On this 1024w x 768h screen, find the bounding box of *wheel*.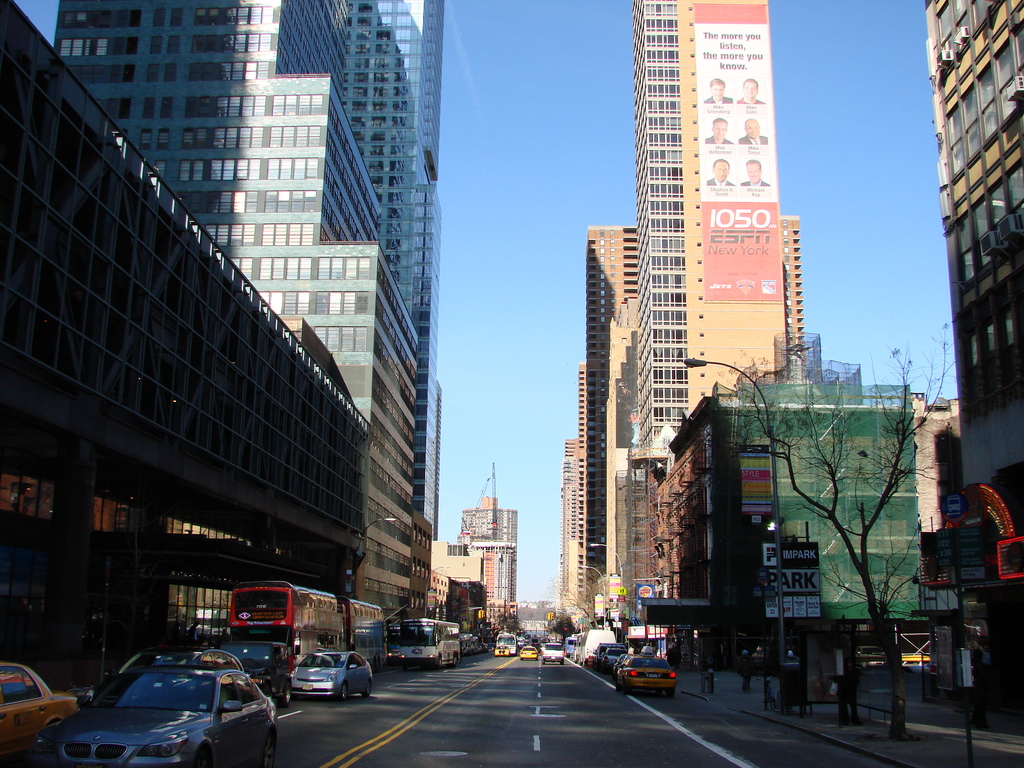
Bounding box: select_region(602, 666, 607, 673).
